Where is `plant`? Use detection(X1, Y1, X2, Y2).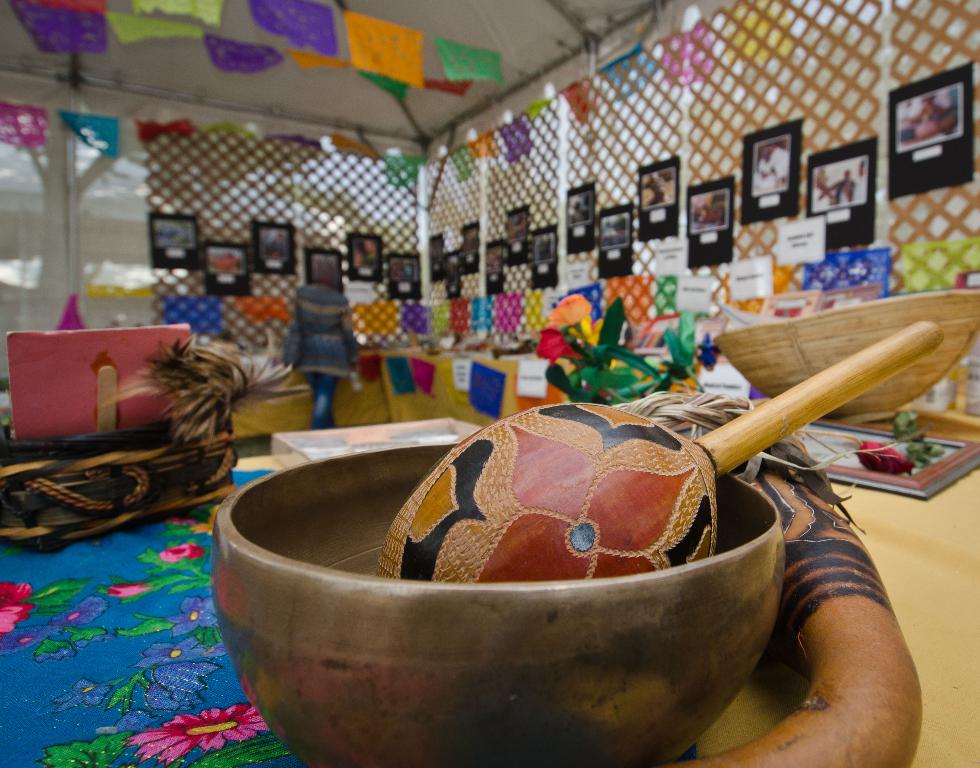
detection(541, 295, 663, 405).
